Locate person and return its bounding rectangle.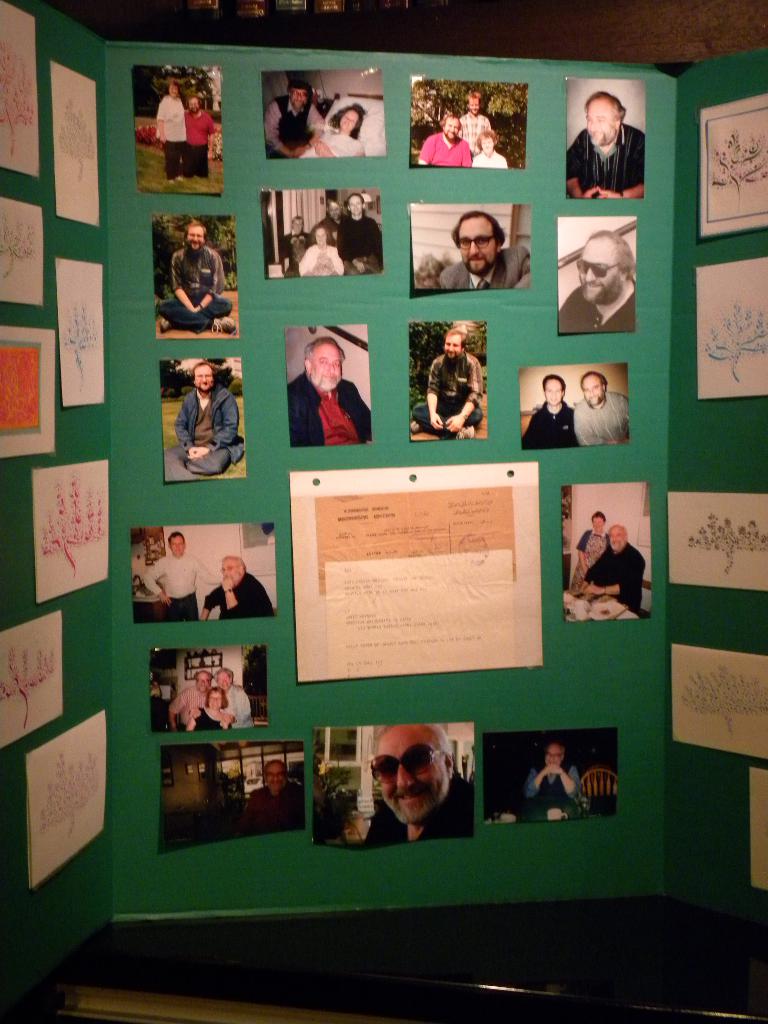
[197, 555, 276, 625].
